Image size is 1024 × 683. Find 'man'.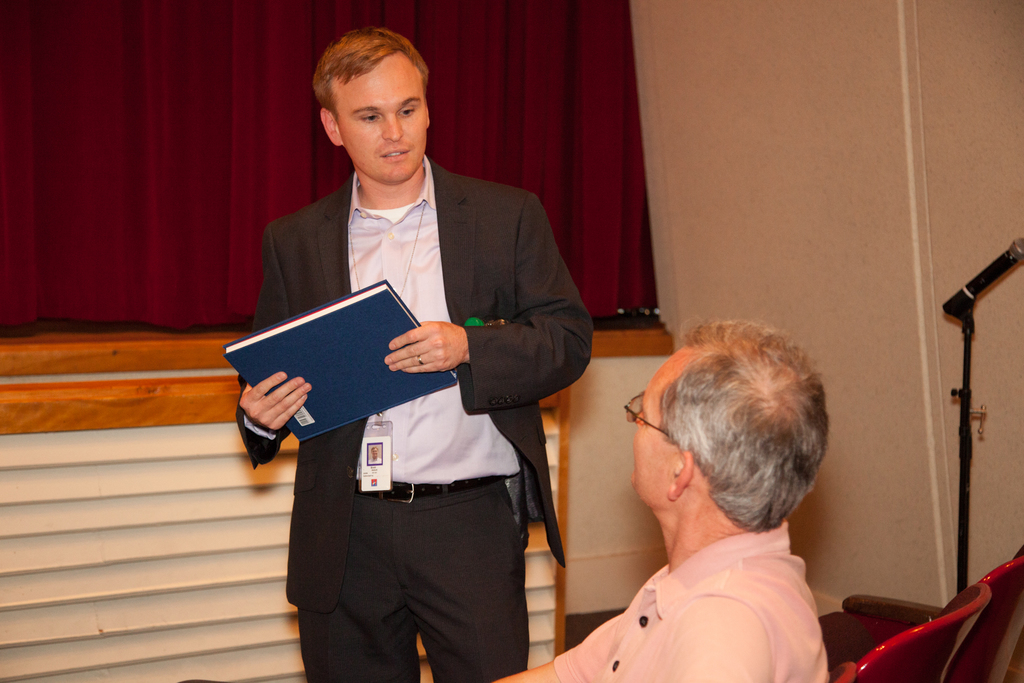
<box>268,45,572,638</box>.
